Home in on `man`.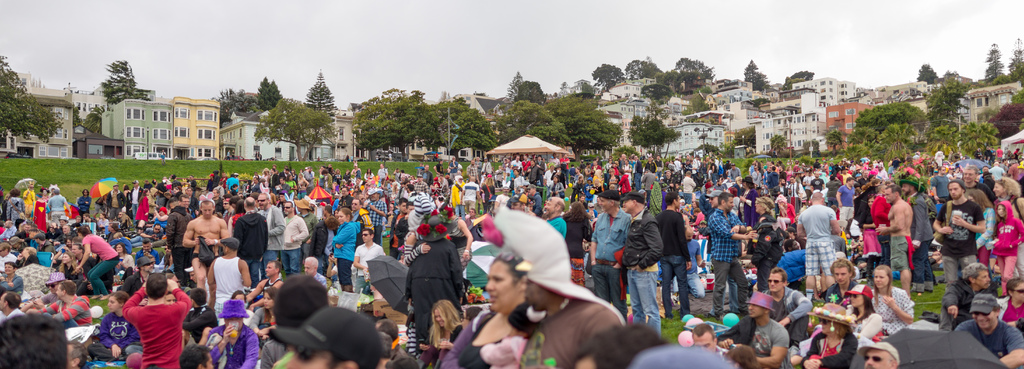
Homed in at <bbox>246, 258, 291, 312</bbox>.
